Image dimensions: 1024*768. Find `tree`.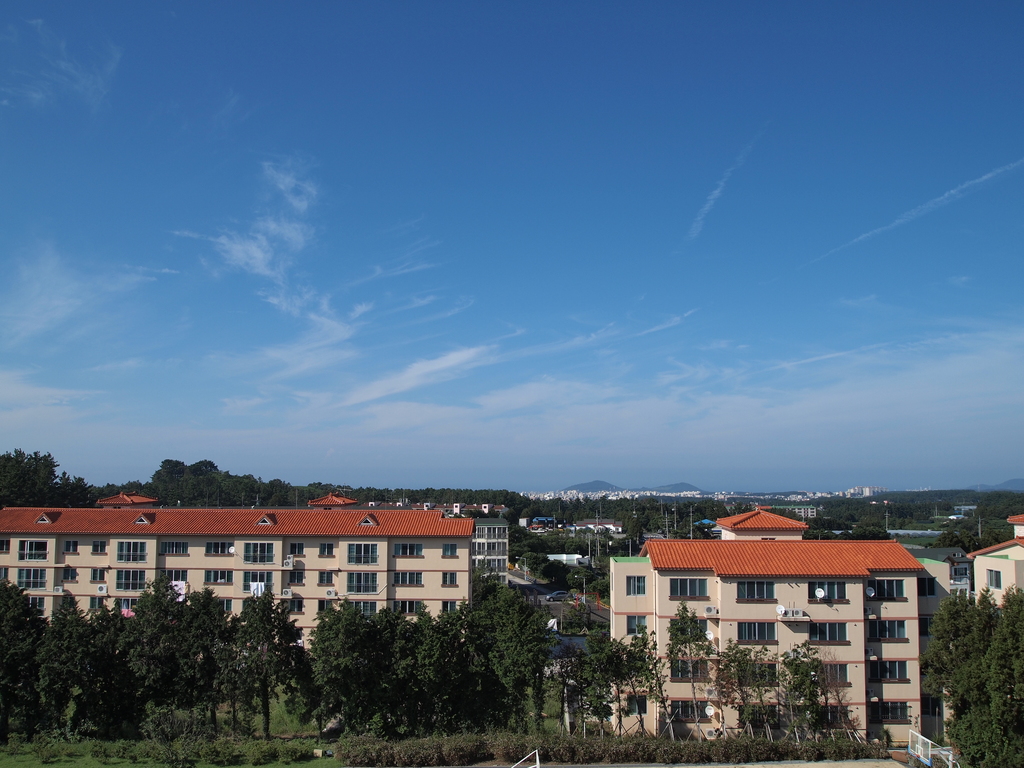
bbox(568, 497, 627, 519).
